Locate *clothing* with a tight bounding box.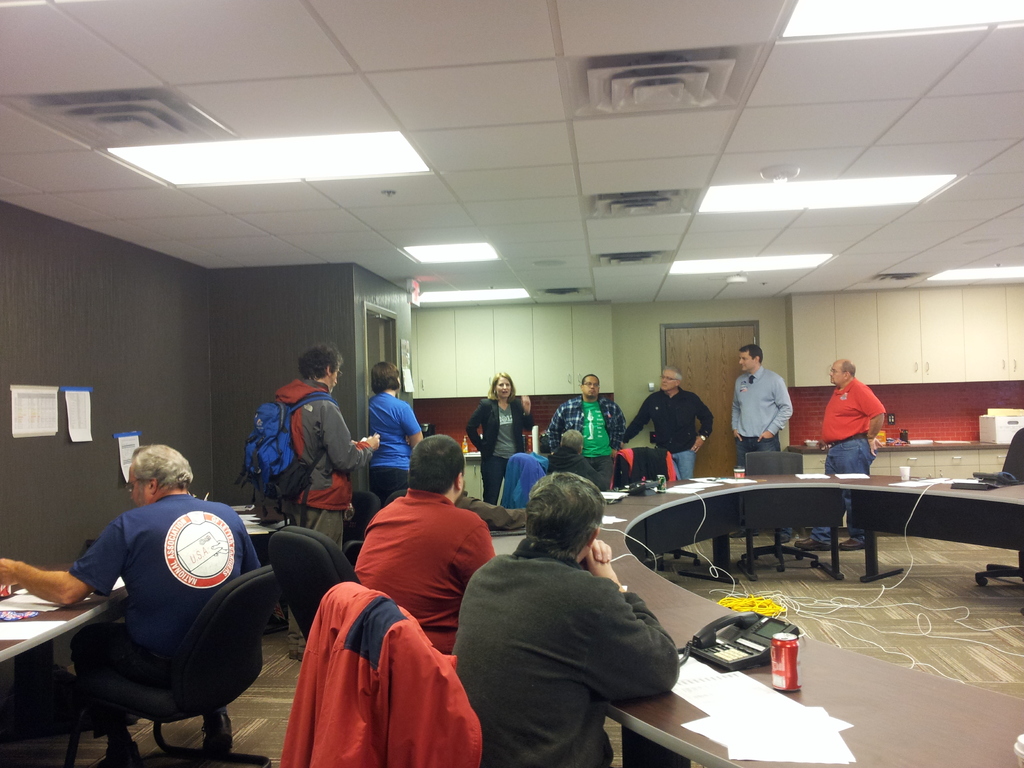
277, 374, 379, 549.
